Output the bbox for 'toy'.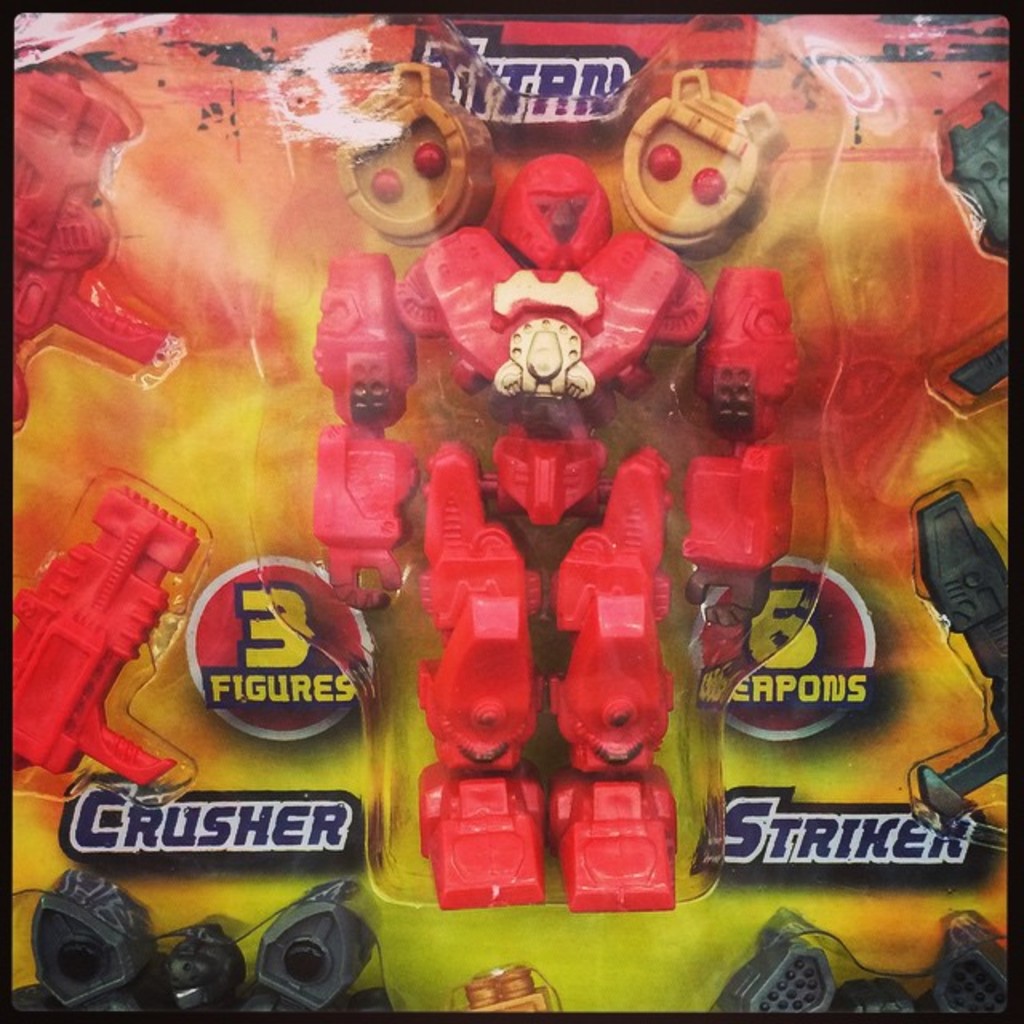
Rect(720, 907, 1016, 1018).
